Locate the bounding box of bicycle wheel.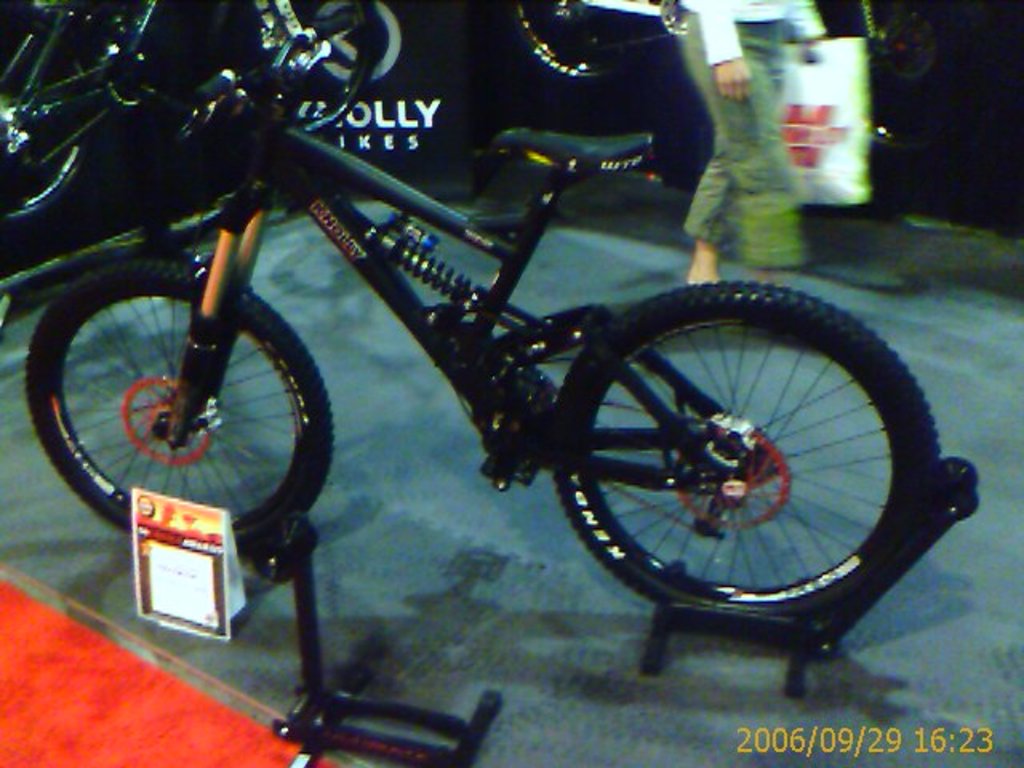
Bounding box: 22/258/338/565.
